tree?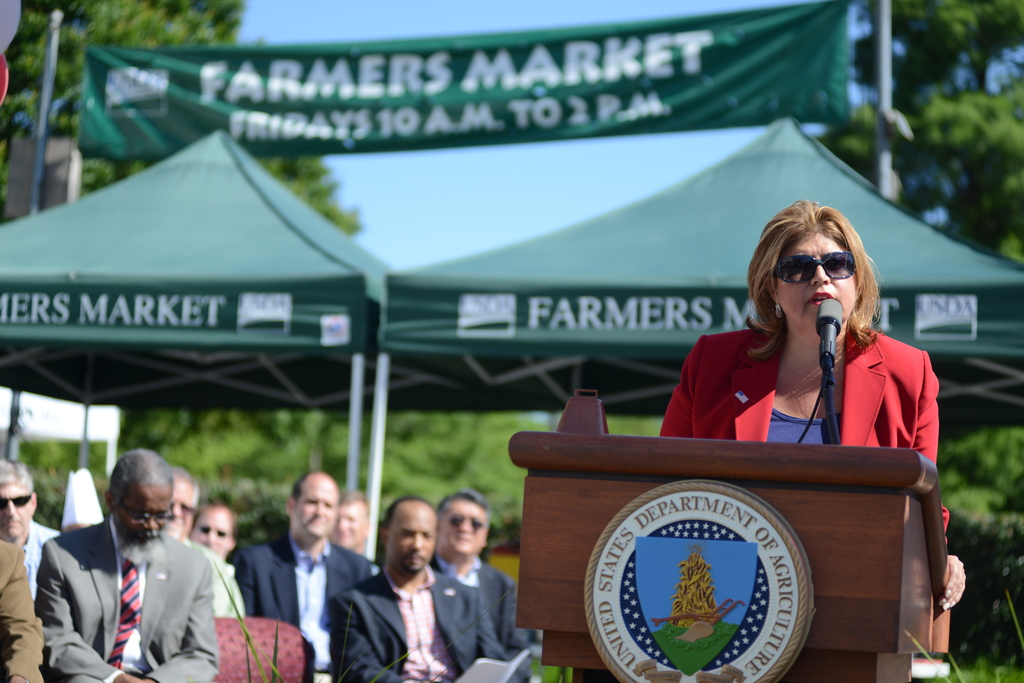
x1=817 y1=0 x2=1023 y2=264
